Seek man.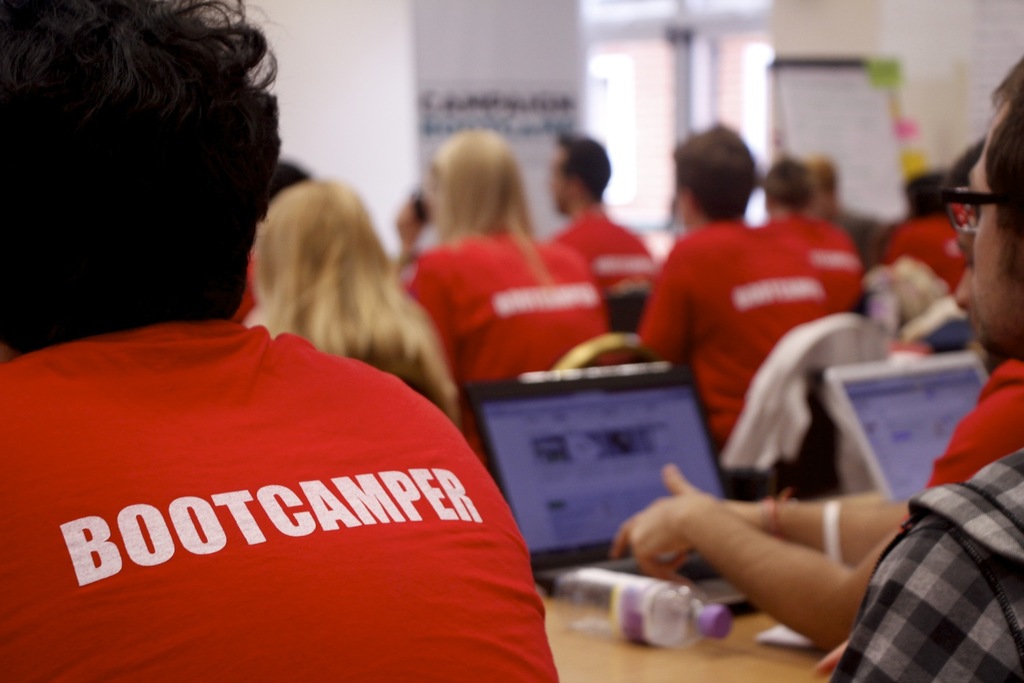
818/149/883/291.
